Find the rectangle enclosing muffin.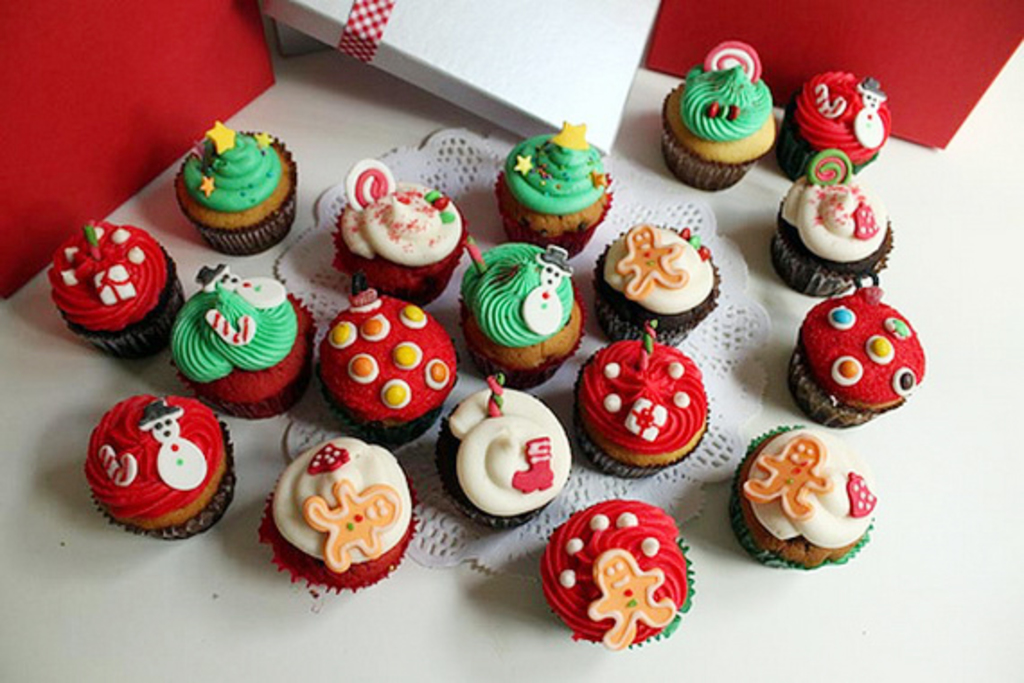
<box>316,284,458,451</box>.
